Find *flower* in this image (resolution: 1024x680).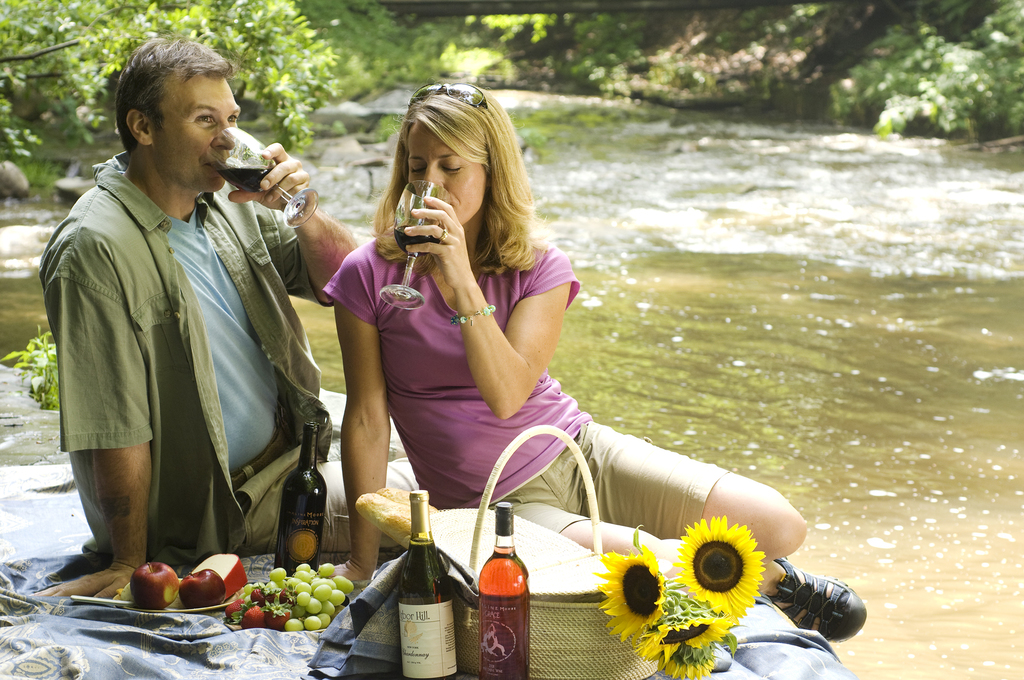
left=627, top=605, right=737, bottom=660.
